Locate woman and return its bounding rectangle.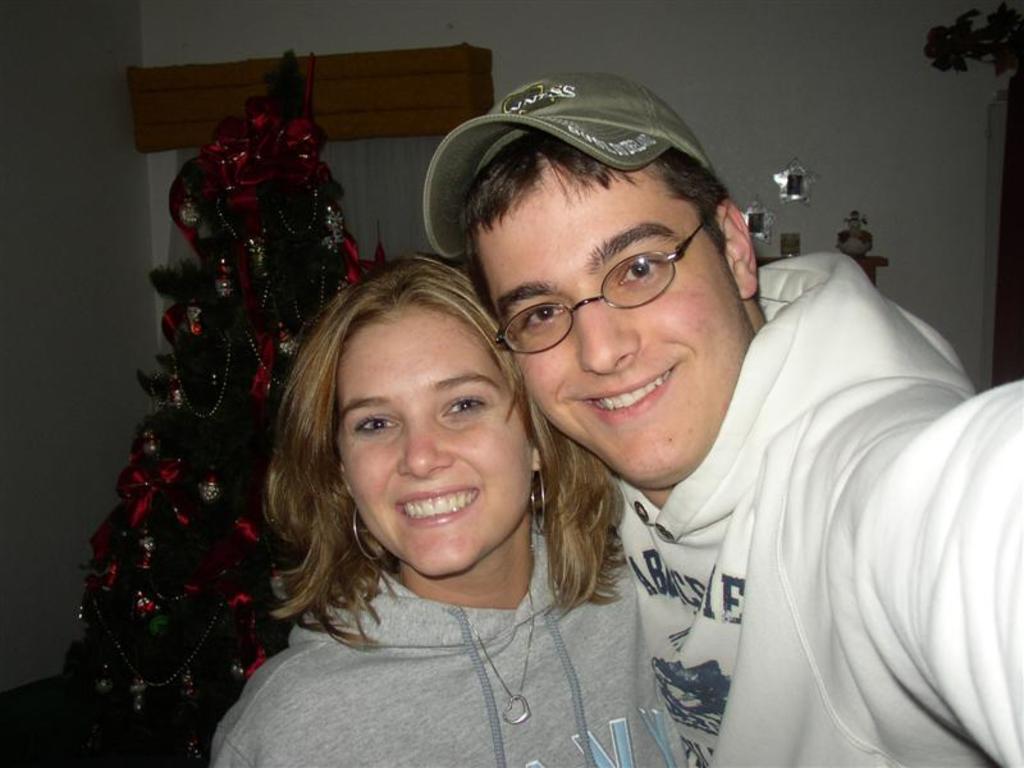
[204, 256, 667, 767].
